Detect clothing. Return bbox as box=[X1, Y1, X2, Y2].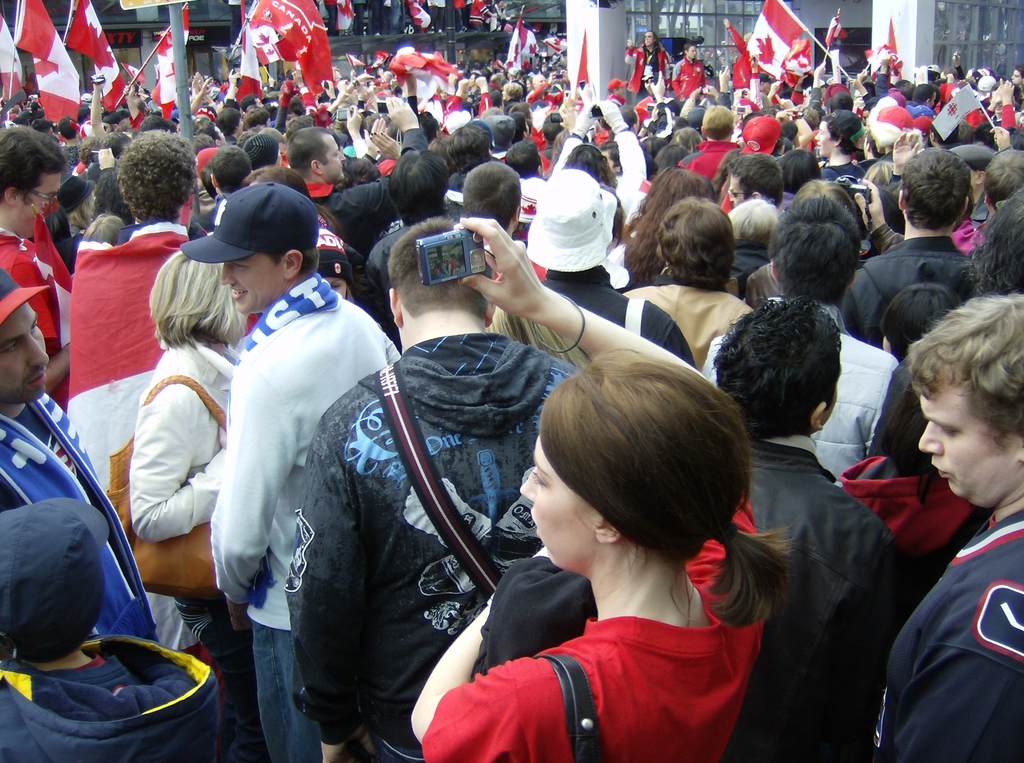
box=[207, 277, 411, 757].
